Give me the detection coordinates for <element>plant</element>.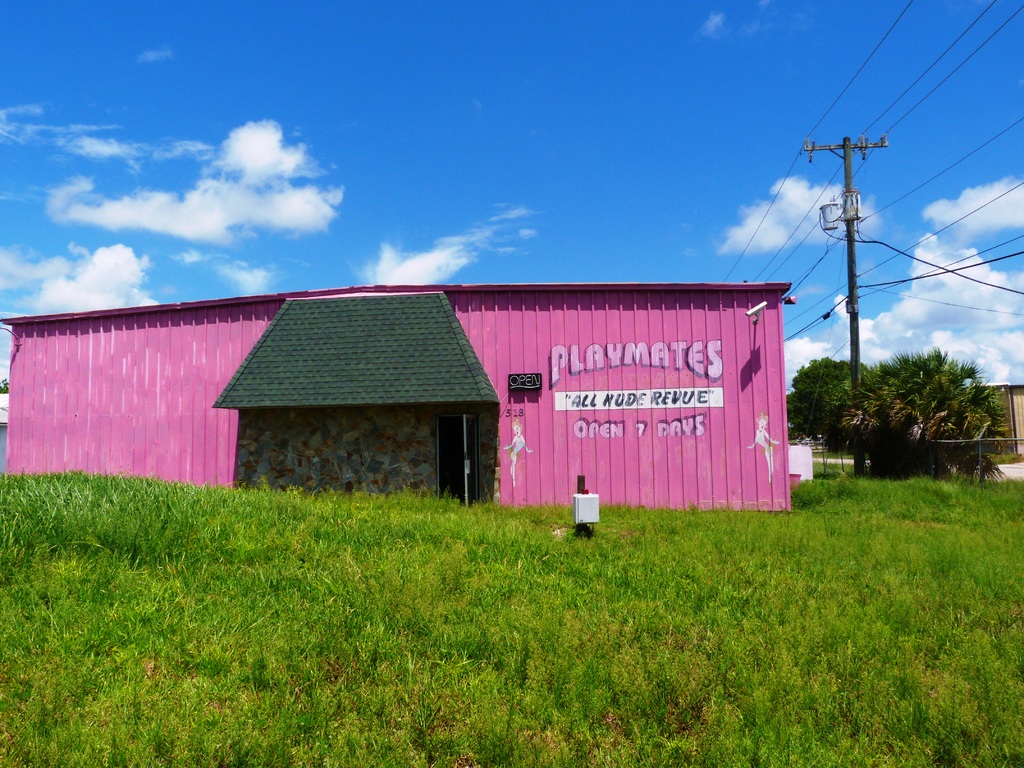
l=825, t=388, r=938, b=490.
